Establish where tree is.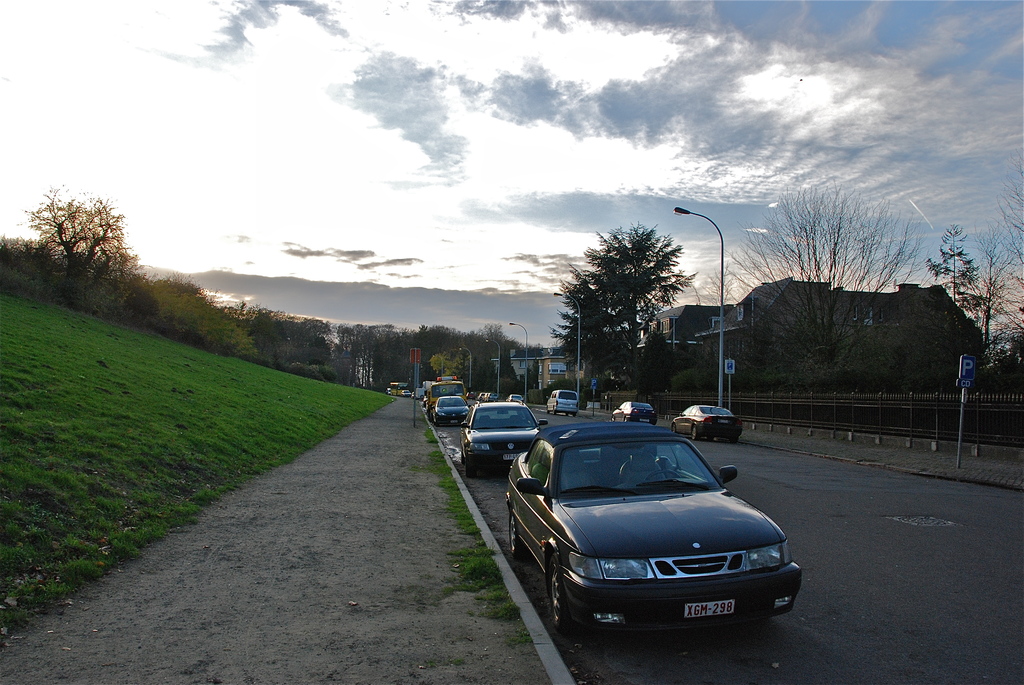
Established at BBox(241, 304, 334, 377).
